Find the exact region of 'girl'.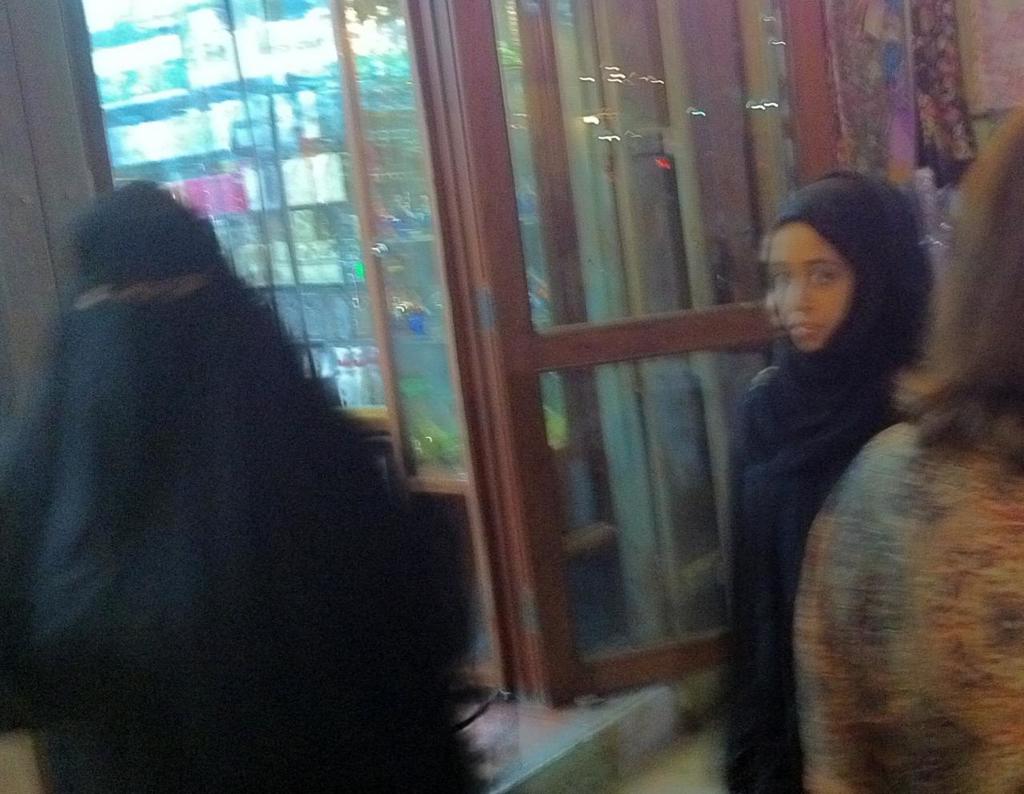
Exact region: 725/178/935/793.
